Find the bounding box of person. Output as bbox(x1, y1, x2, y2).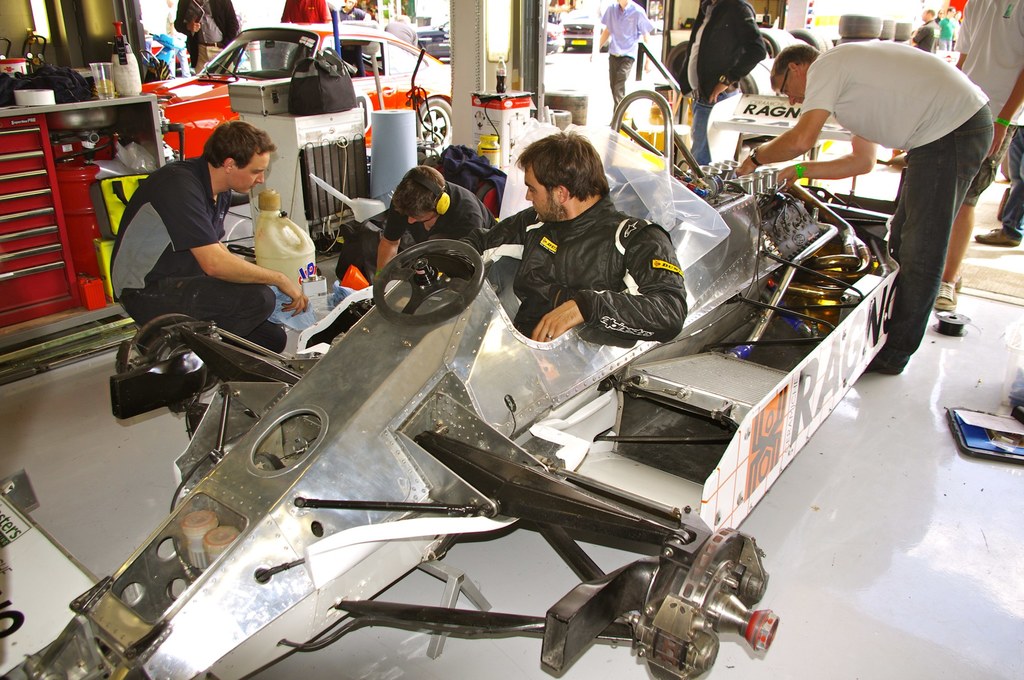
bbox(790, 9, 1000, 403).
